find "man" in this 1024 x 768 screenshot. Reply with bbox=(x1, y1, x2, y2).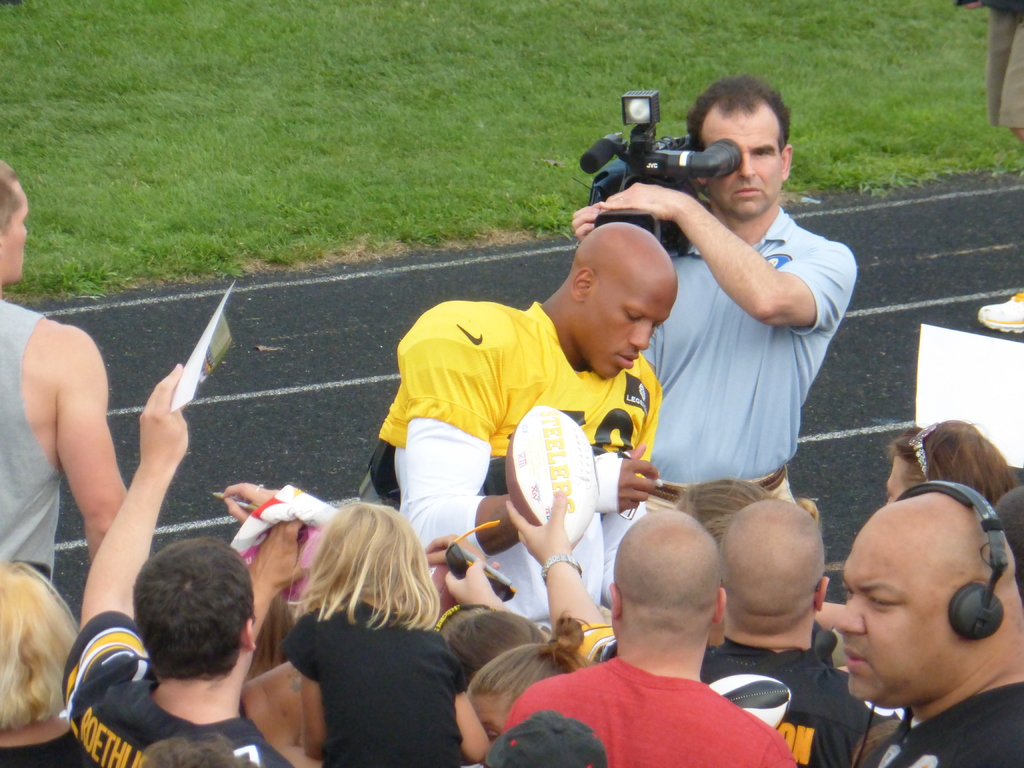
bbox=(503, 495, 903, 767).
